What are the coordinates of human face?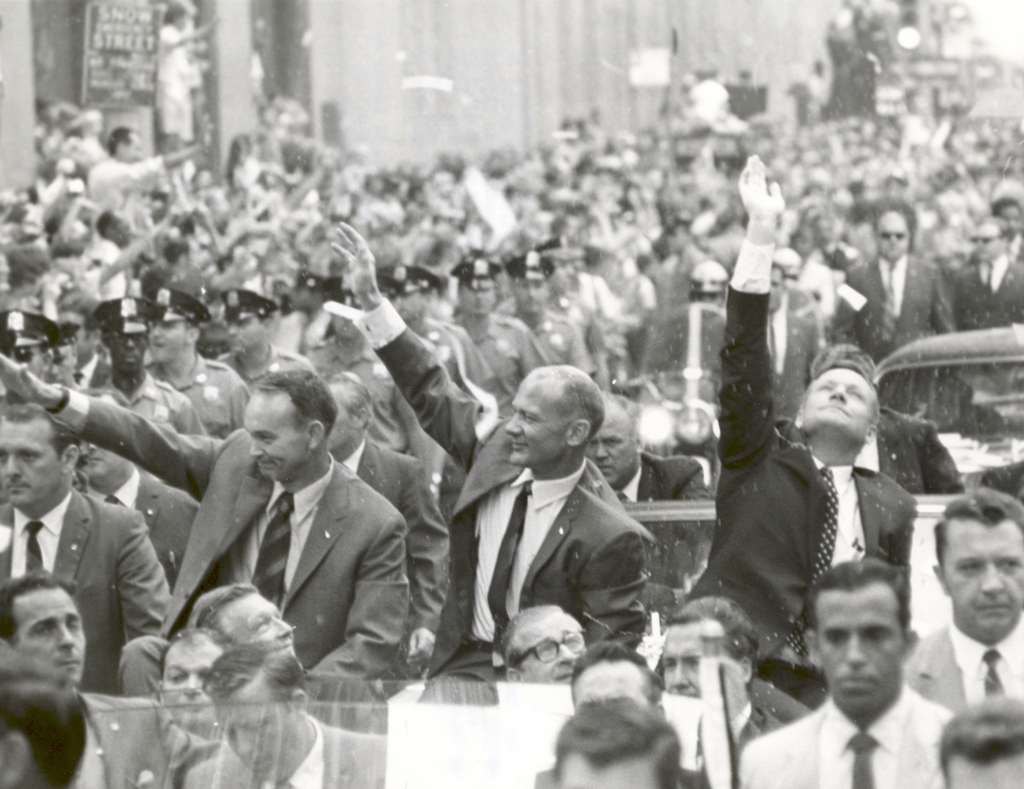
BBox(433, 172, 458, 198).
